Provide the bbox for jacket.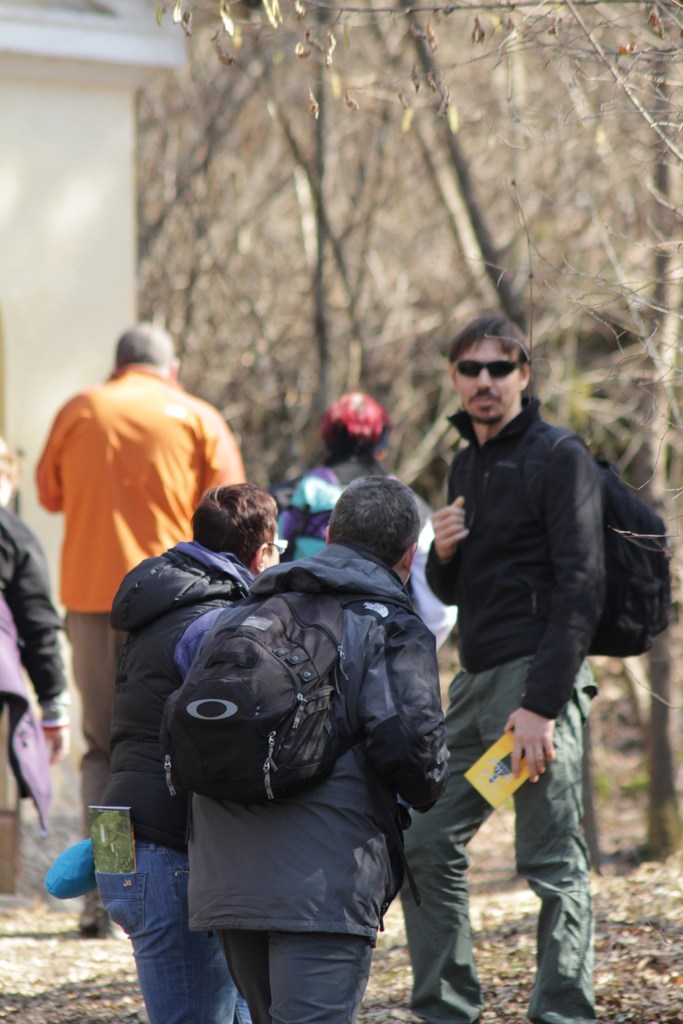
106/540/250/861.
